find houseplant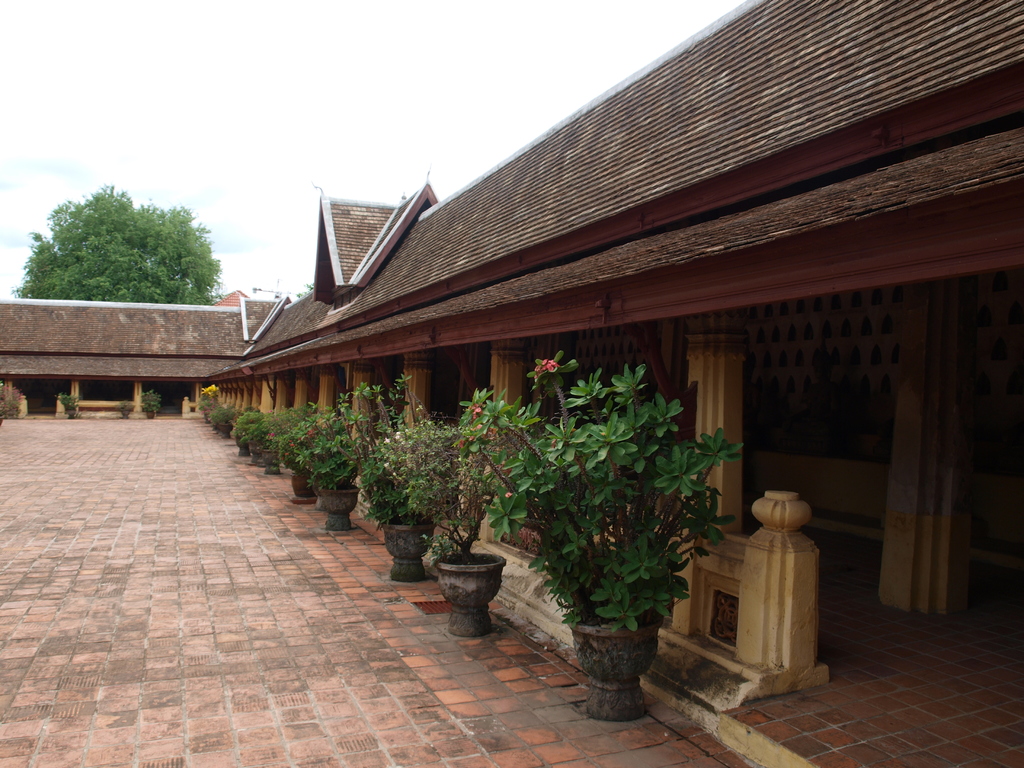
206:404:232:431
